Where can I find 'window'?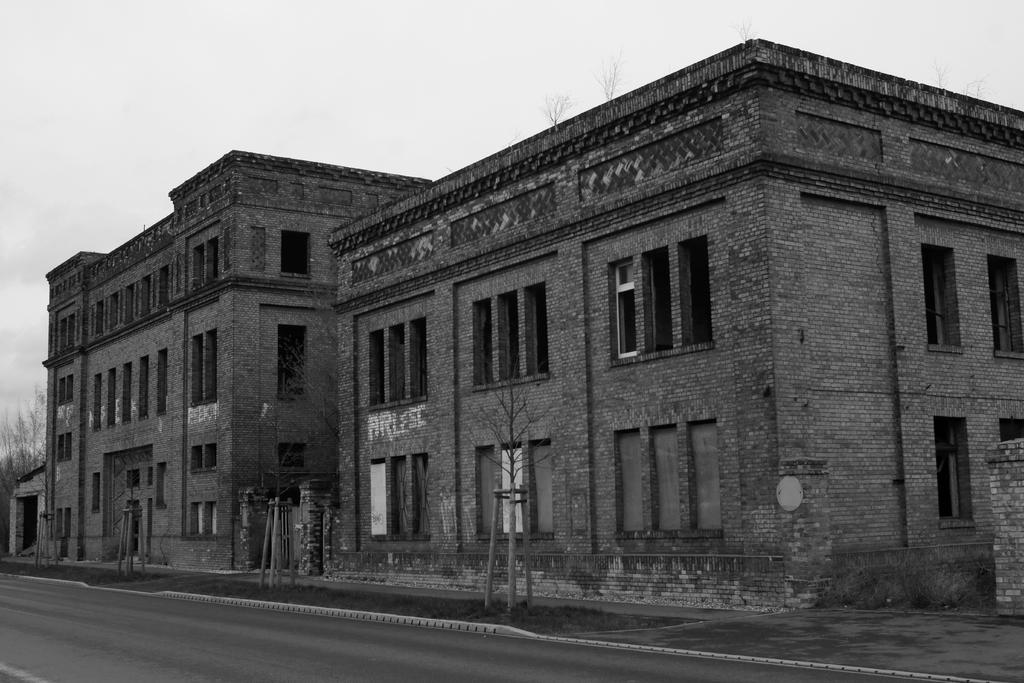
You can find it at 365/309/430/413.
